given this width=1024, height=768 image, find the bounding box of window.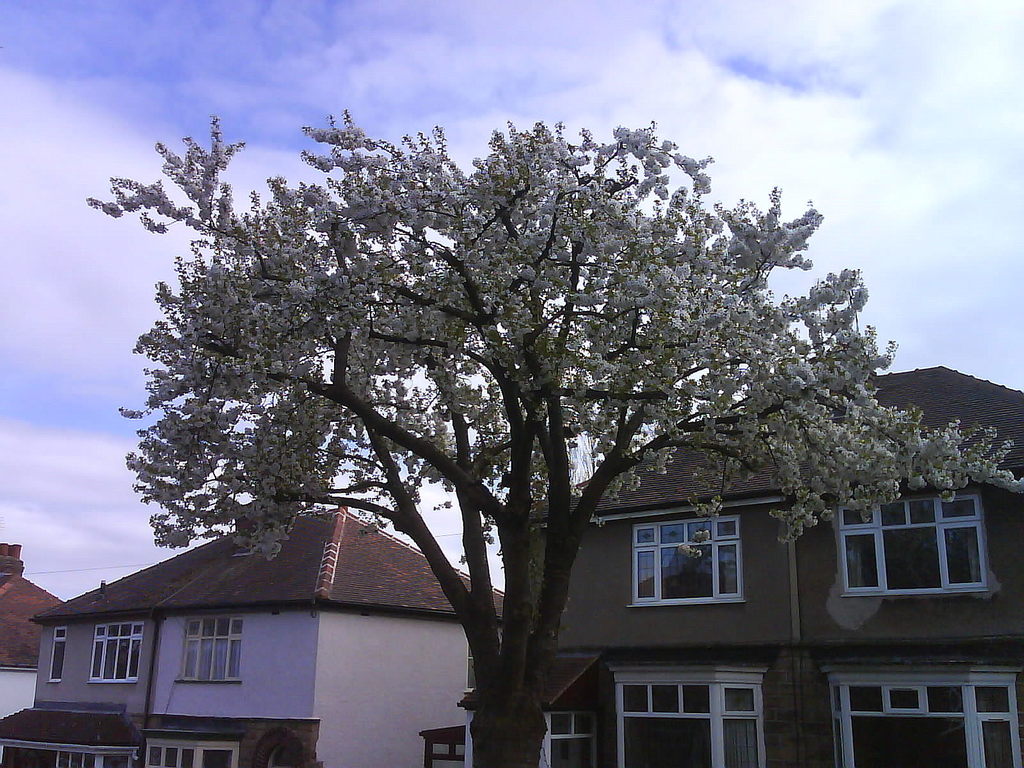
(x1=609, y1=655, x2=792, y2=767).
